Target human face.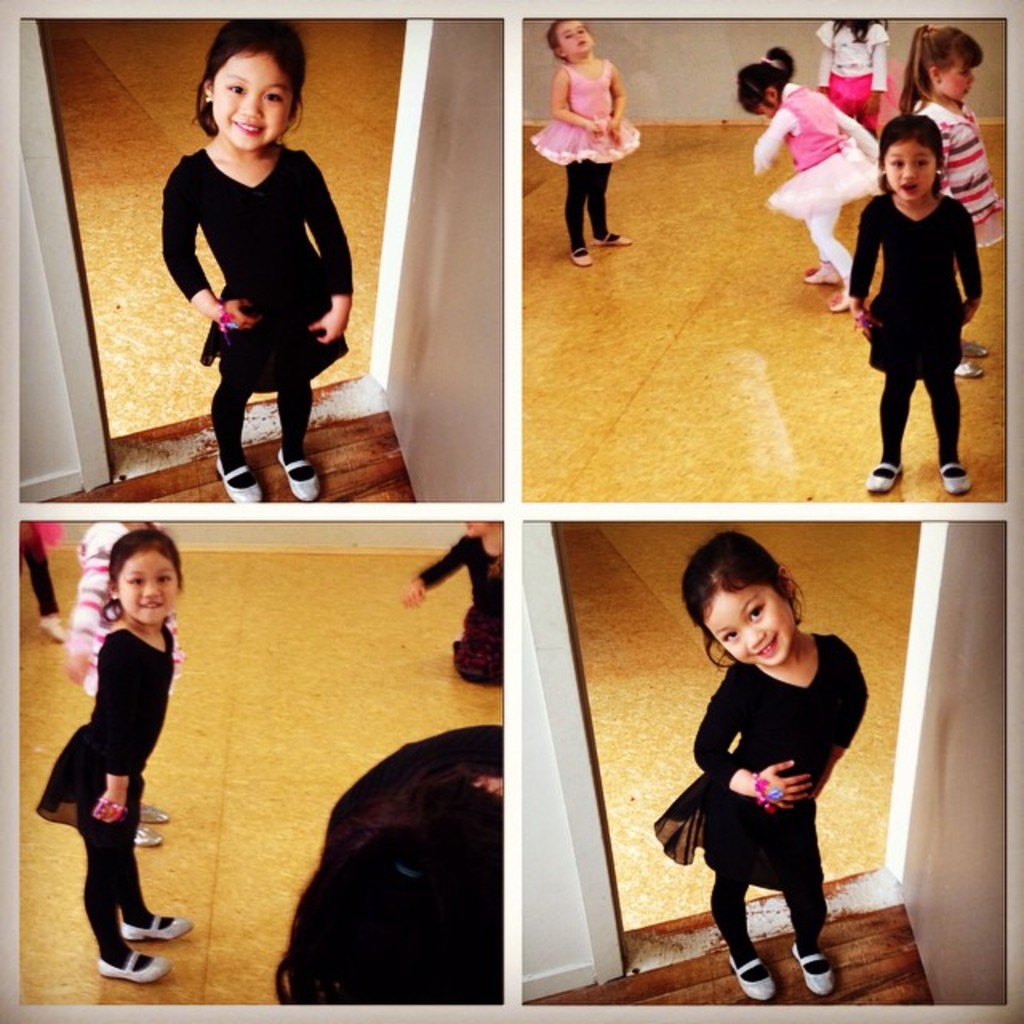
Target region: {"x1": 552, "y1": 19, "x2": 592, "y2": 58}.
